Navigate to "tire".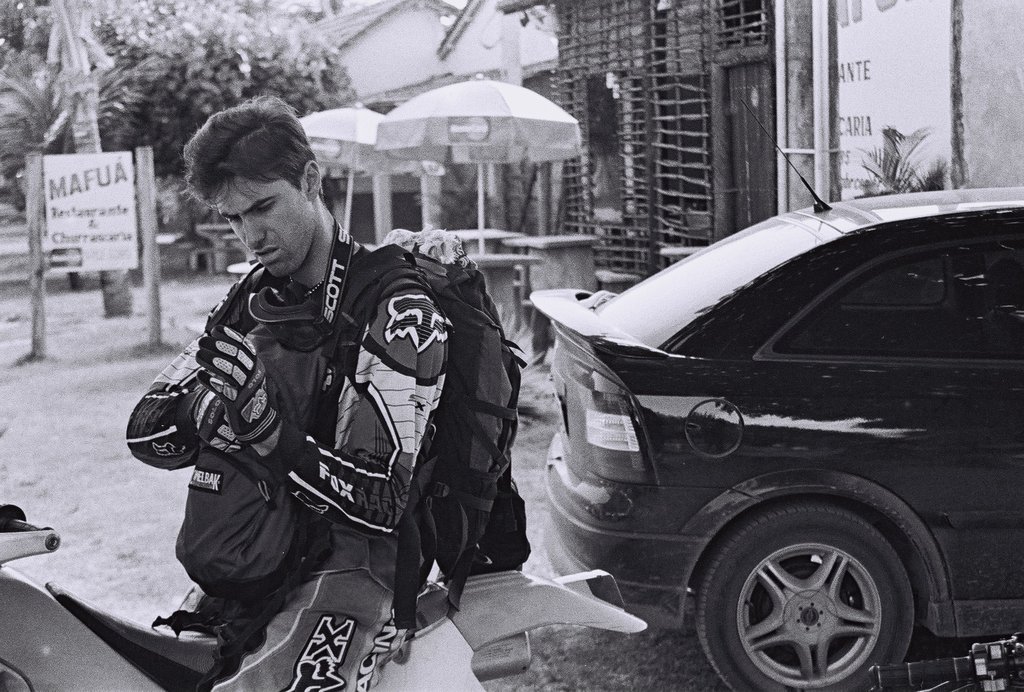
Navigation target: <region>688, 501, 917, 691</region>.
